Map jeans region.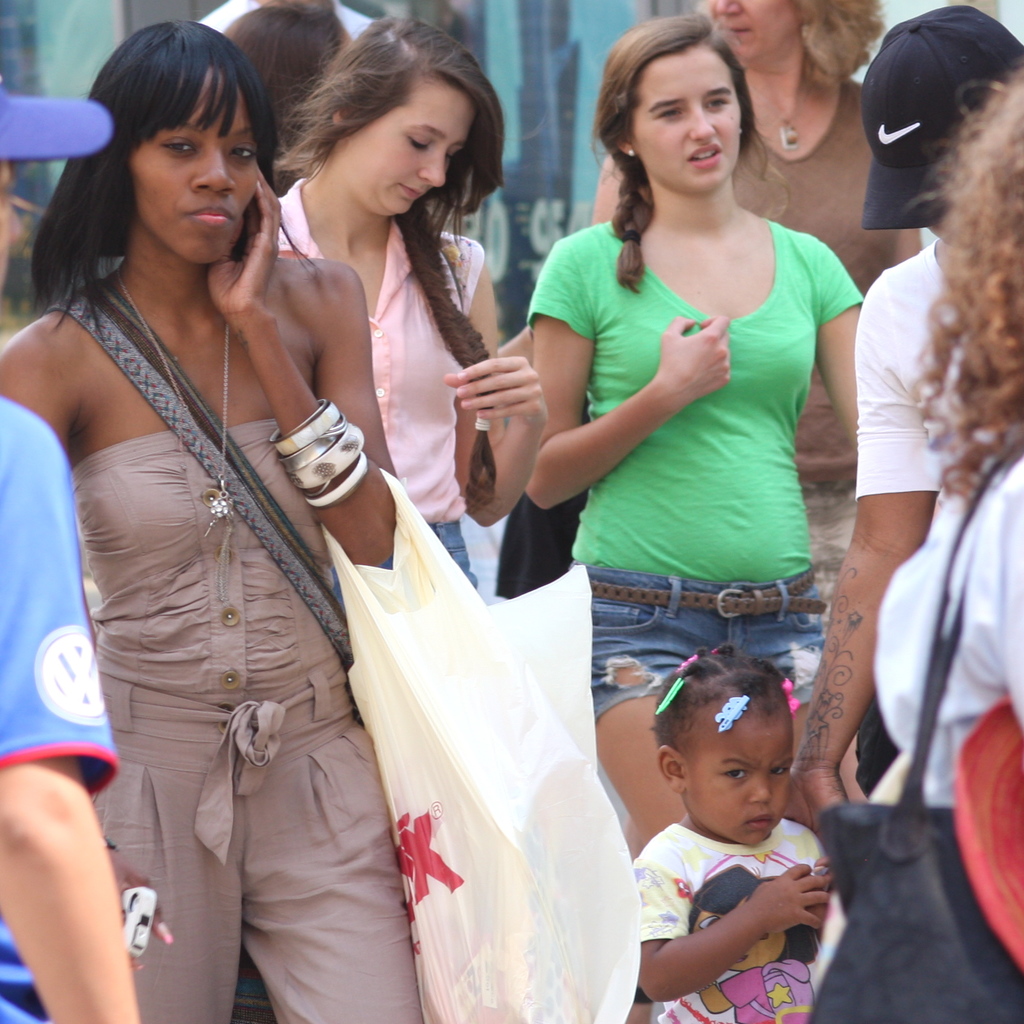
Mapped to 569, 556, 824, 729.
